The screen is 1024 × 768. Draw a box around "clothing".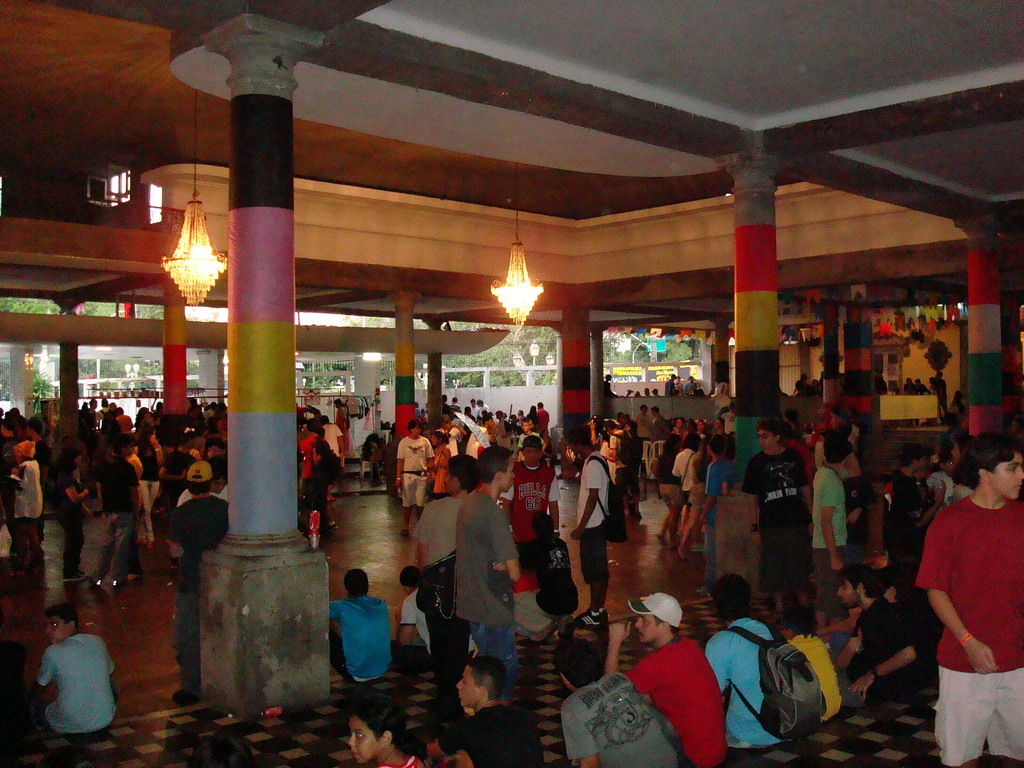
672/446/696/505.
